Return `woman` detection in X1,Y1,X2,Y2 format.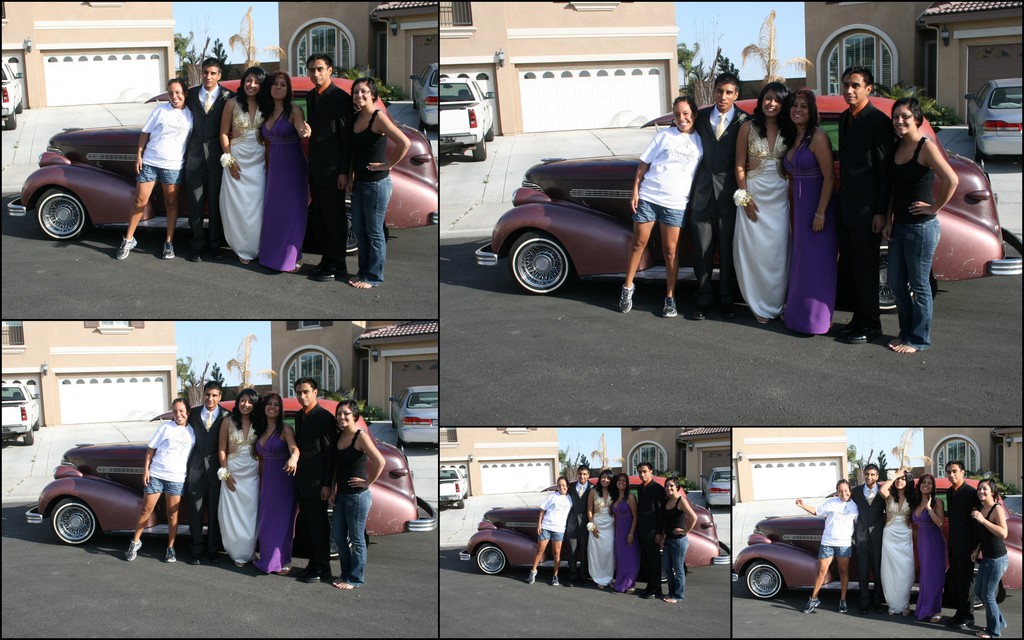
220,65,262,257.
